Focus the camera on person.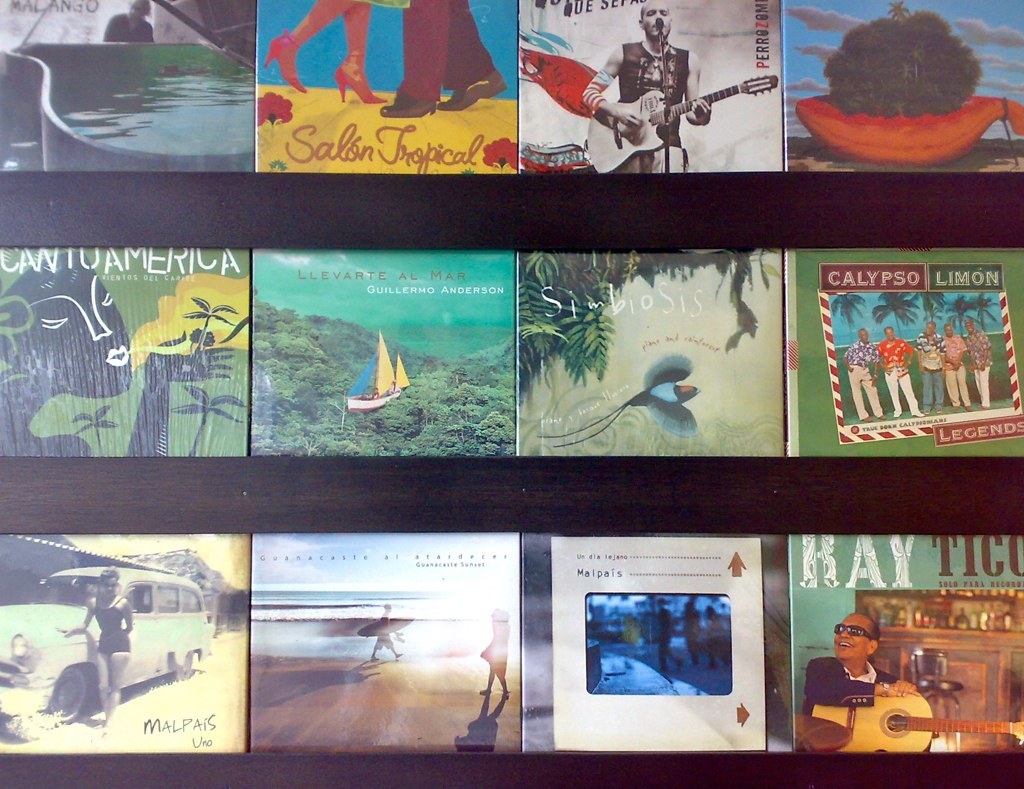
Focus region: 577 0 714 168.
